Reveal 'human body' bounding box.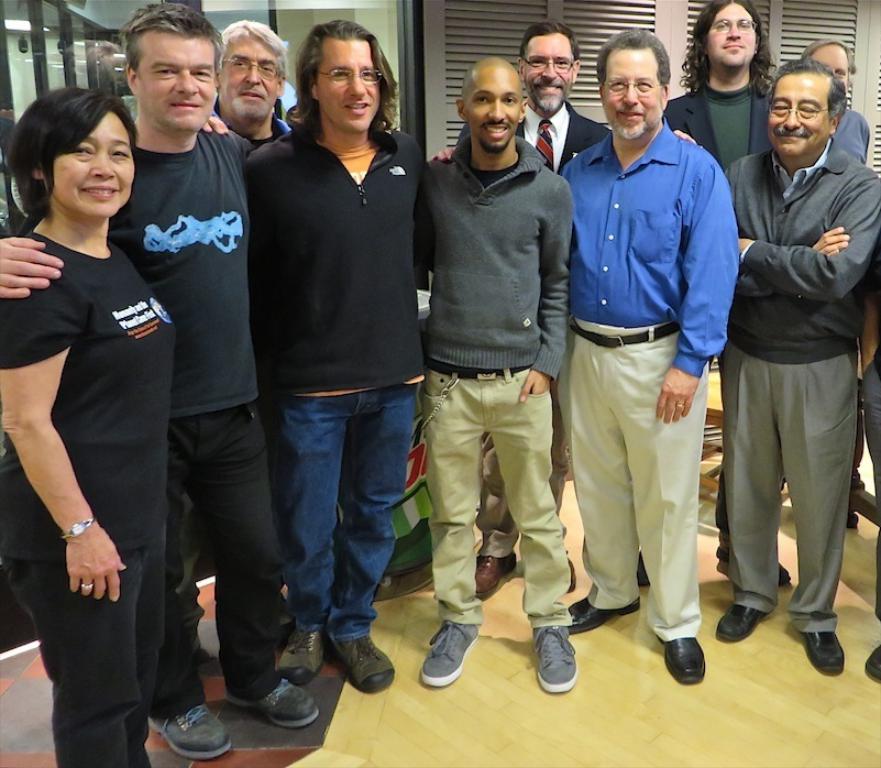
Revealed: [x1=451, y1=101, x2=609, y2=590].
